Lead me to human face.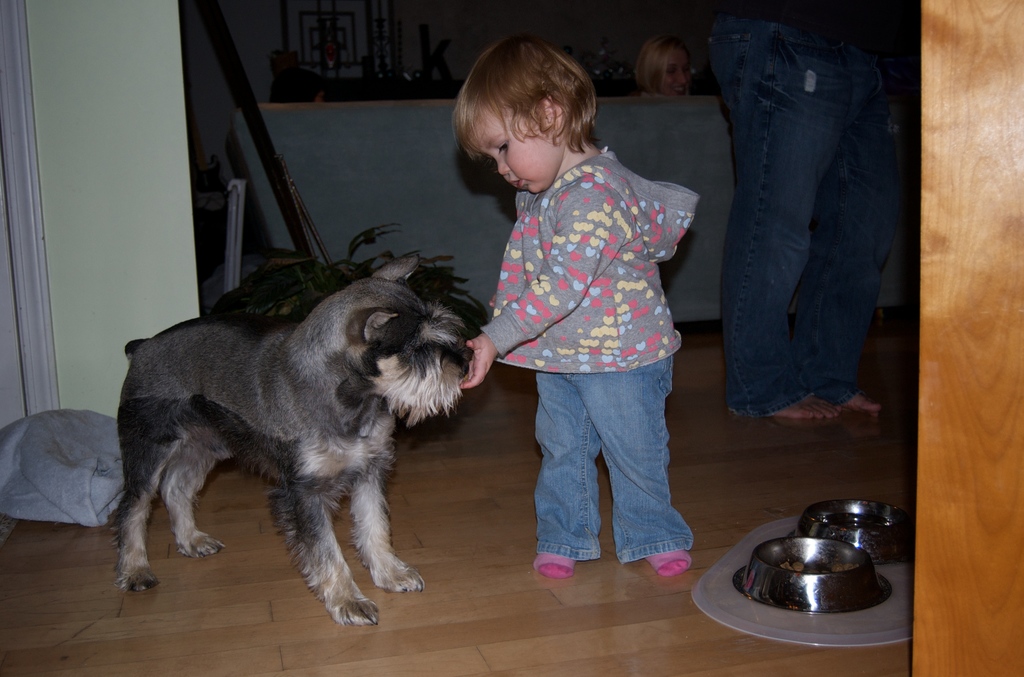
Lead to Rect(470, 102, 563, 192).
